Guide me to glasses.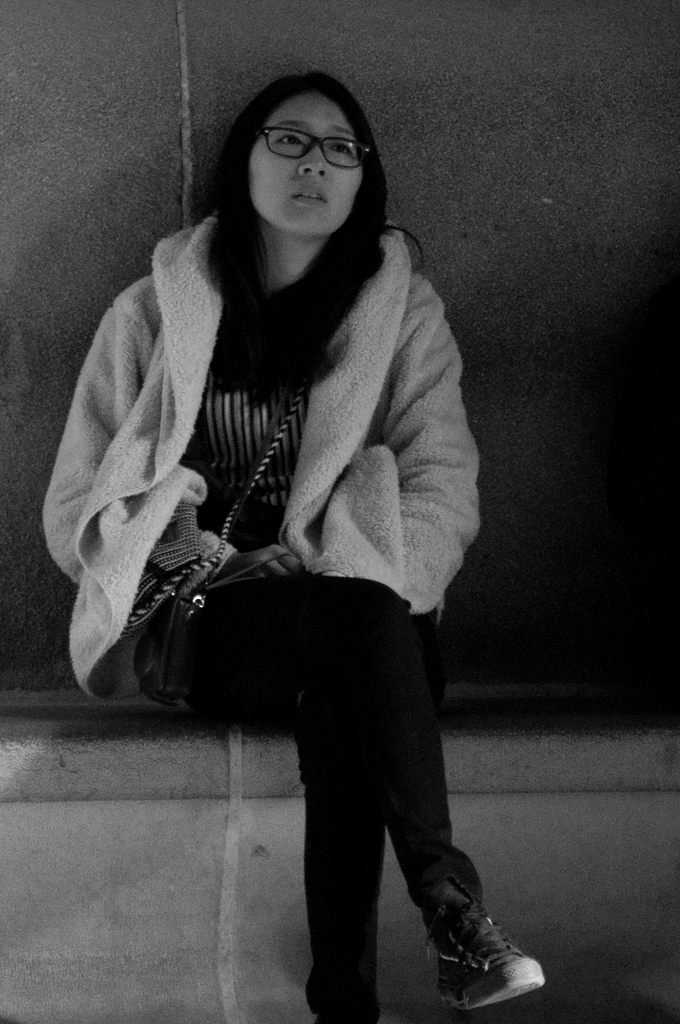
Guidance: select_region(241, 119, 371, 168).
